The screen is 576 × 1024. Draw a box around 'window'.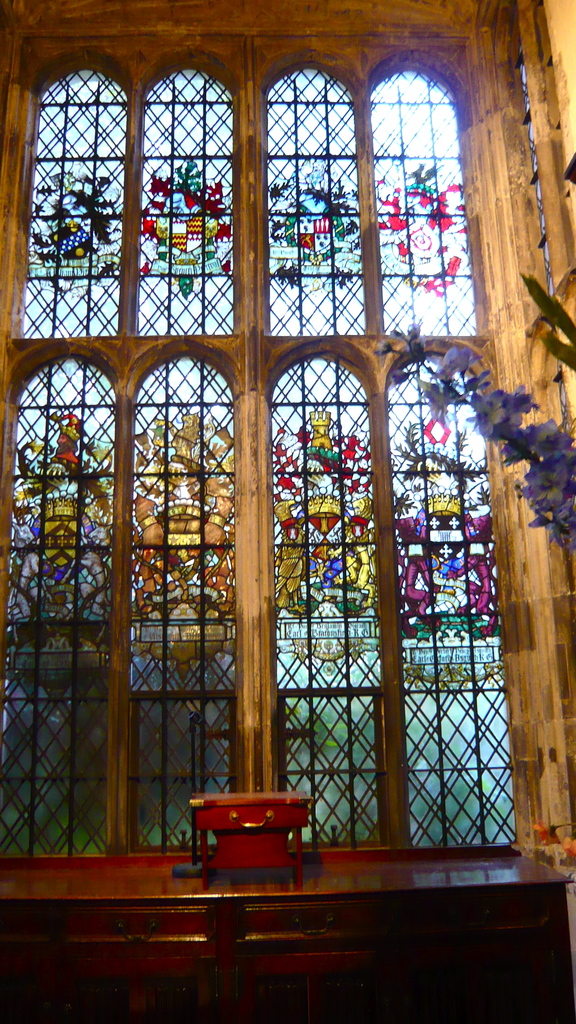
locate(10, 0, 532, 890).
